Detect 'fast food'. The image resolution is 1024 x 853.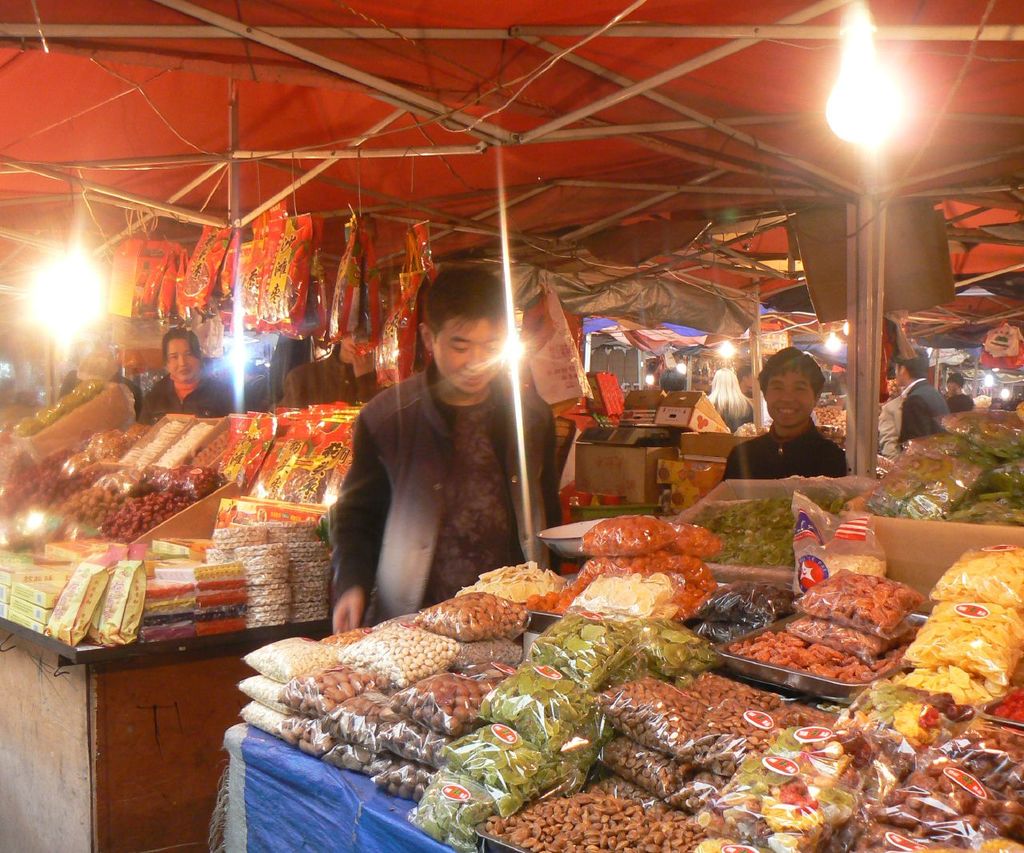
bbox=[681, 670, 782, 711].
